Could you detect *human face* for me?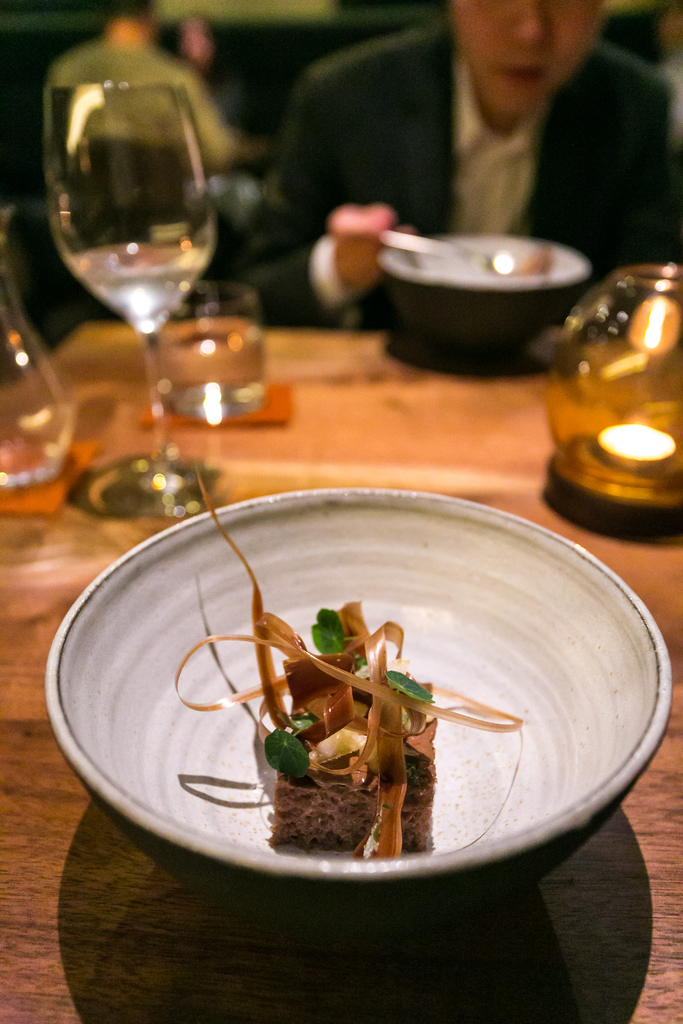
Detection result: [x1=455, y1=0, x2=604, y2=111].
